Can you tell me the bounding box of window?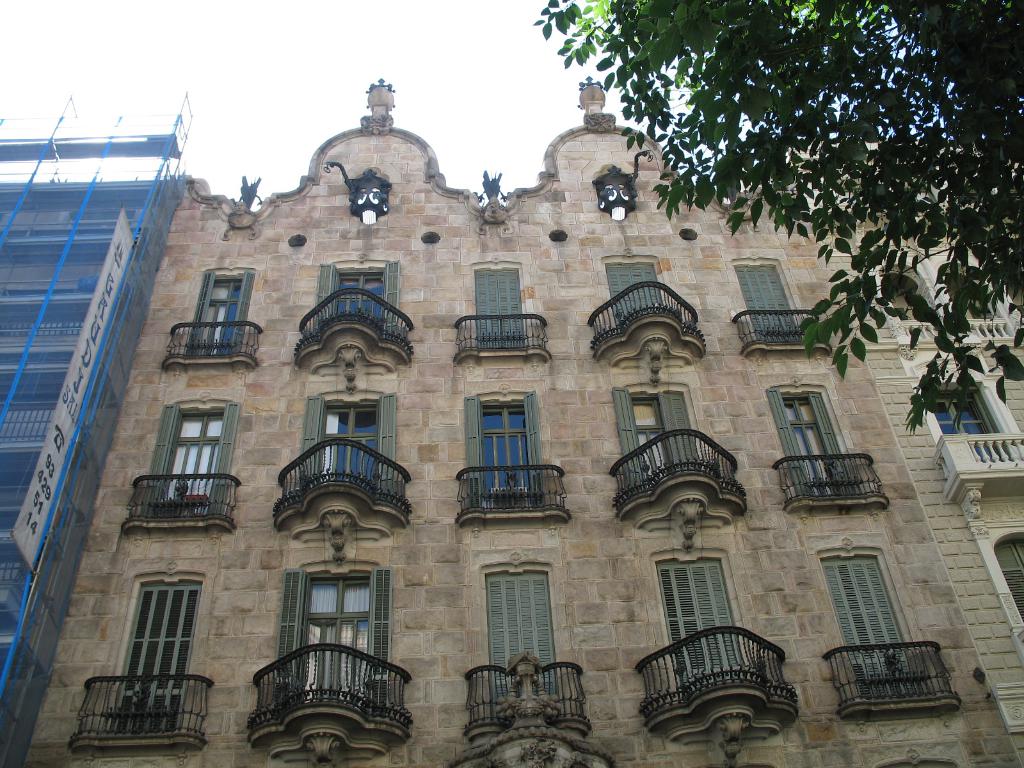
l=820, t=550, r=929, b=699.
